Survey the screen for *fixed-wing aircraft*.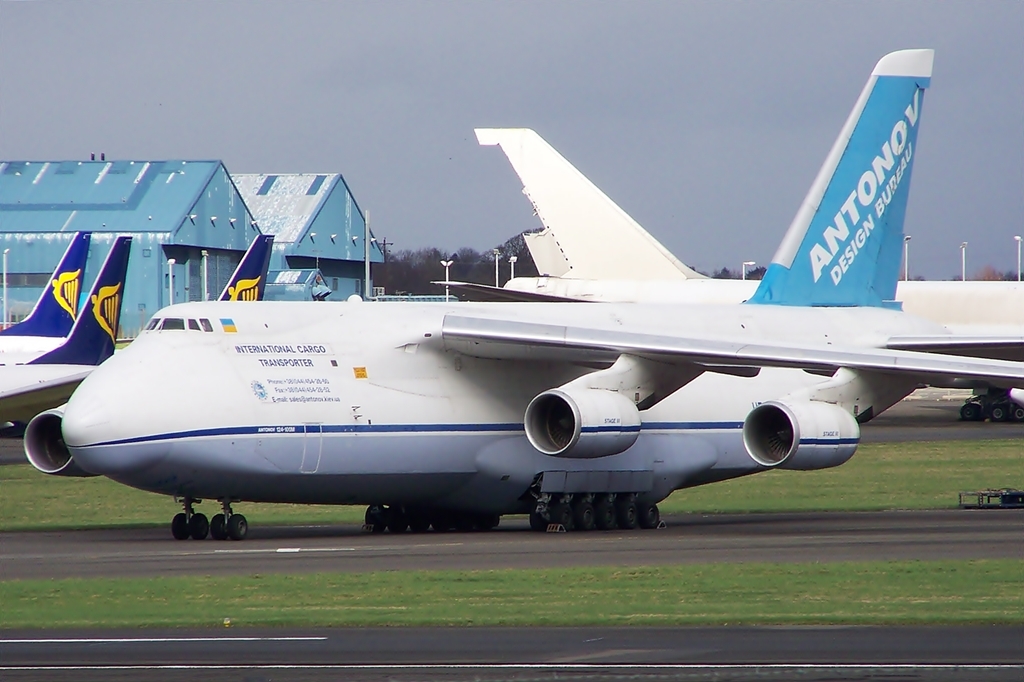
Survey found: x1=0 y1=235 x2=85 y2=362.
